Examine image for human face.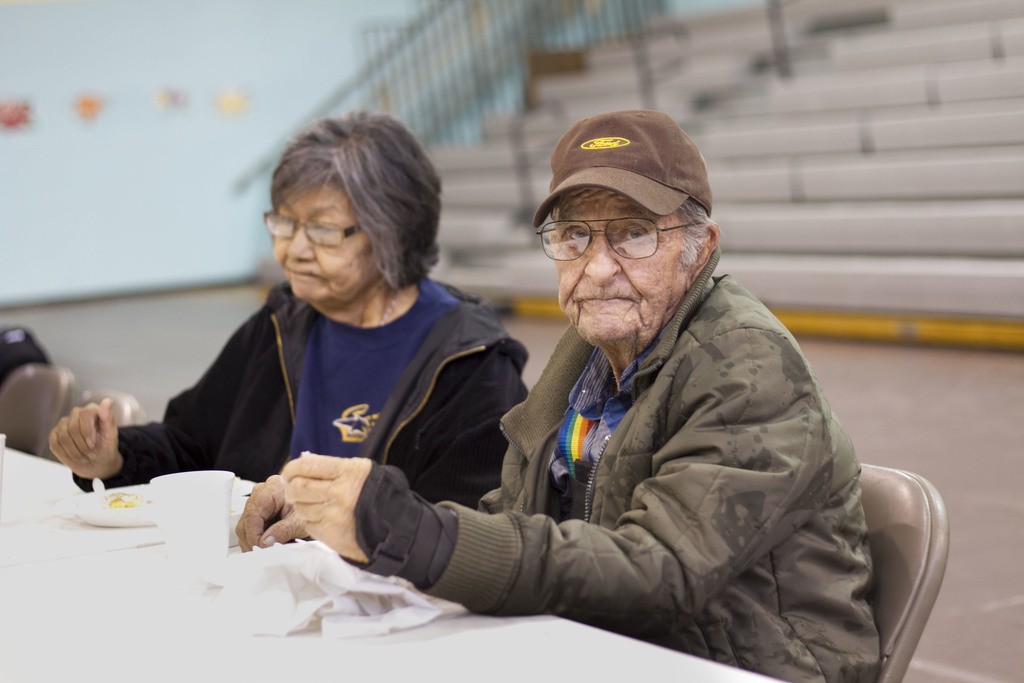
Examination result: box(278, 181, 384, 304).
